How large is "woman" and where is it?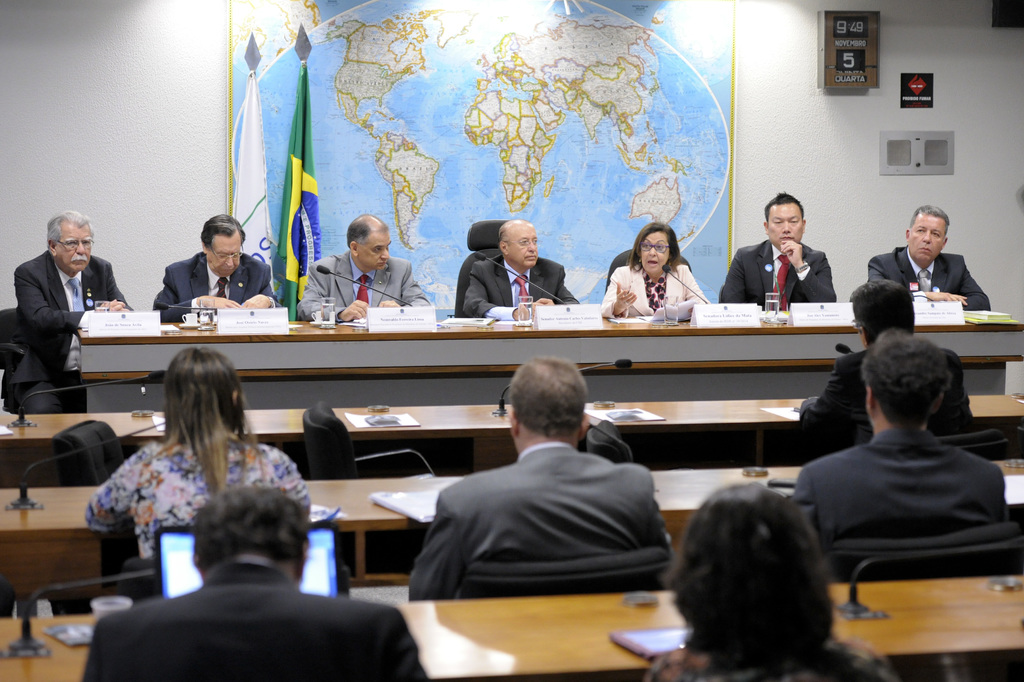
Bounding box: pyautogui.locateOnScreen(90, 346, 287, 584).
